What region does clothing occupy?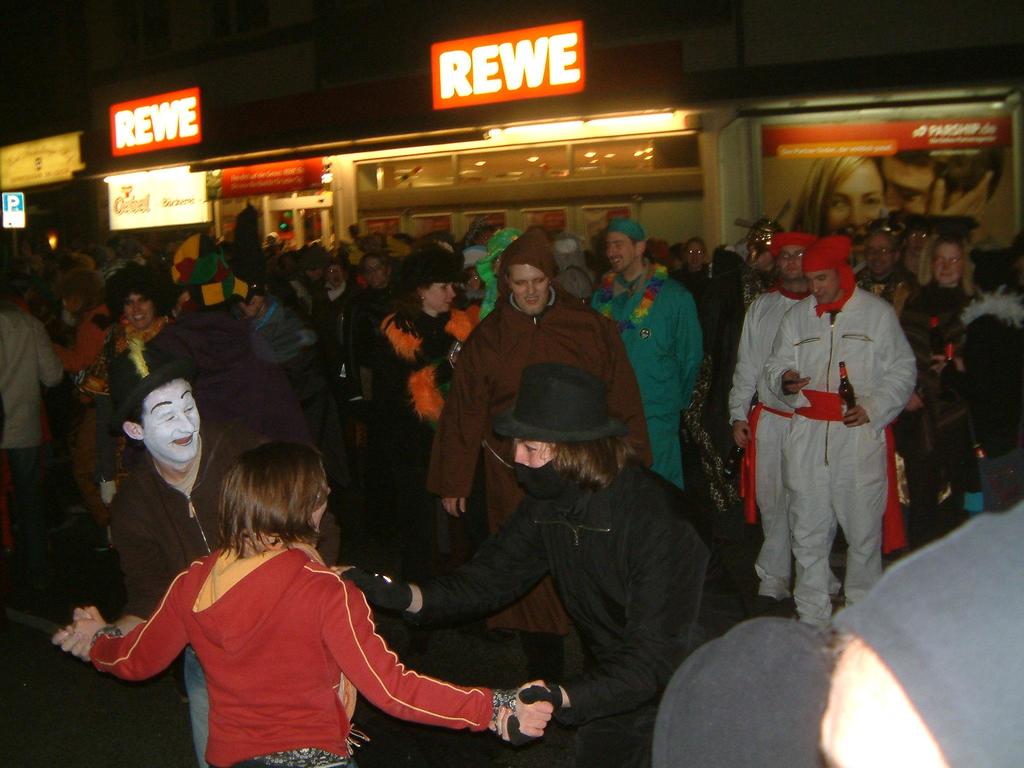
733/236/925/634.
